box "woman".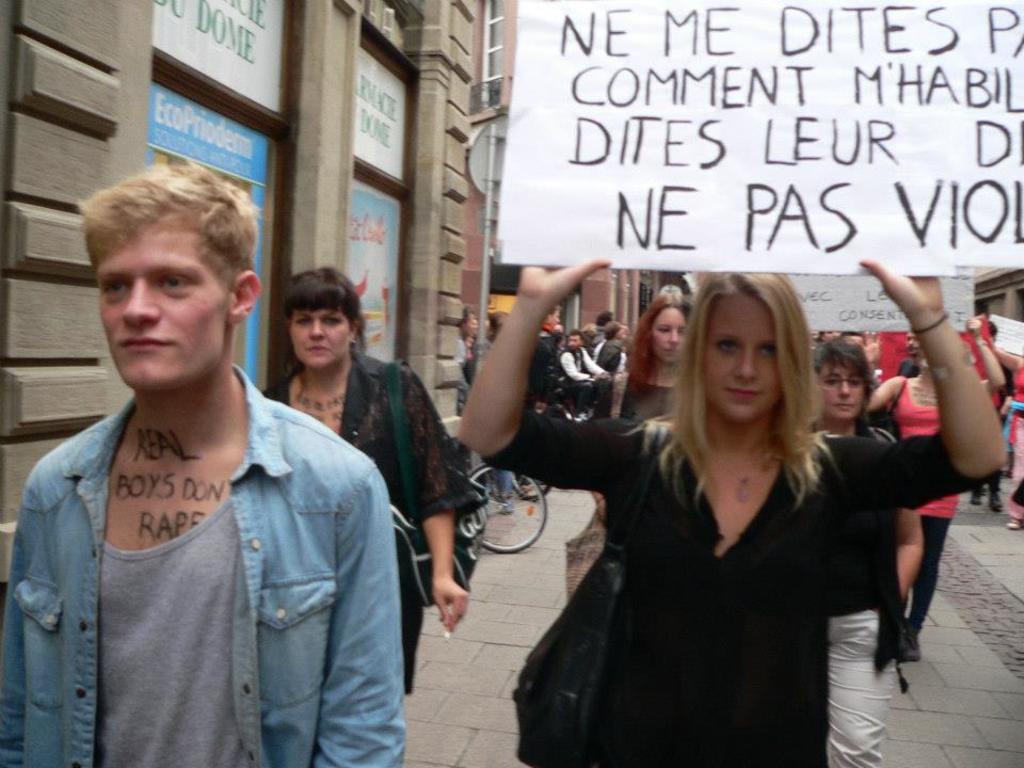
[left=436, top=245, right=931, bottom=767].
